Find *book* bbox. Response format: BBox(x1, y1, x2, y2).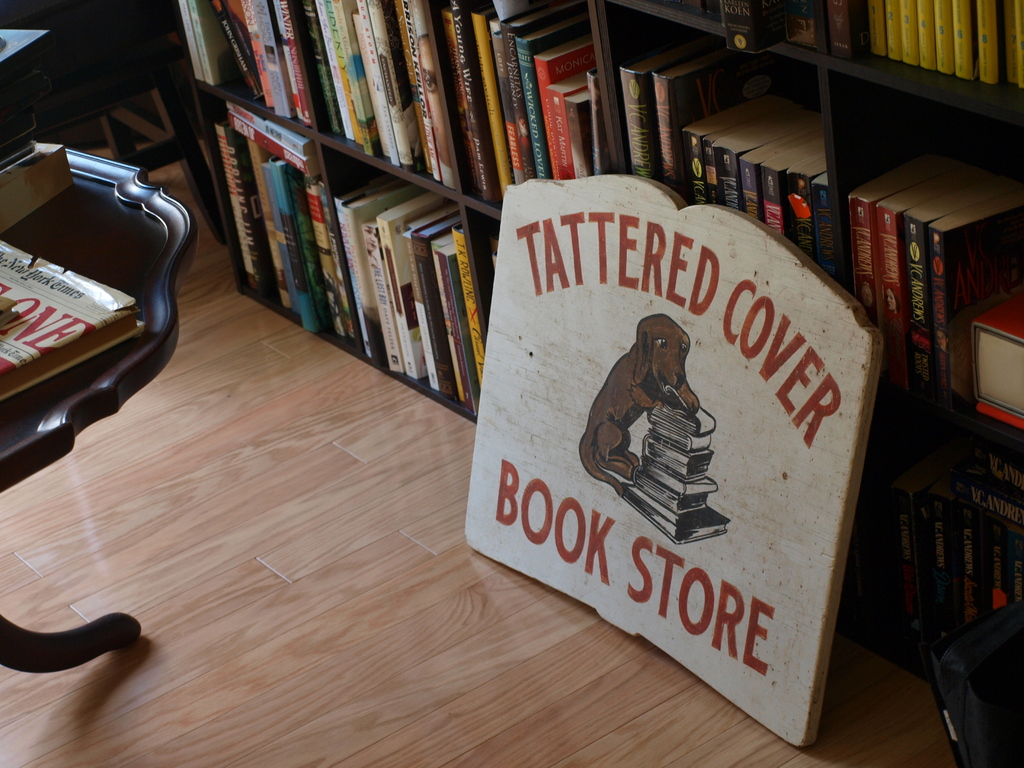
BBox(586, 65, 612, 179).
